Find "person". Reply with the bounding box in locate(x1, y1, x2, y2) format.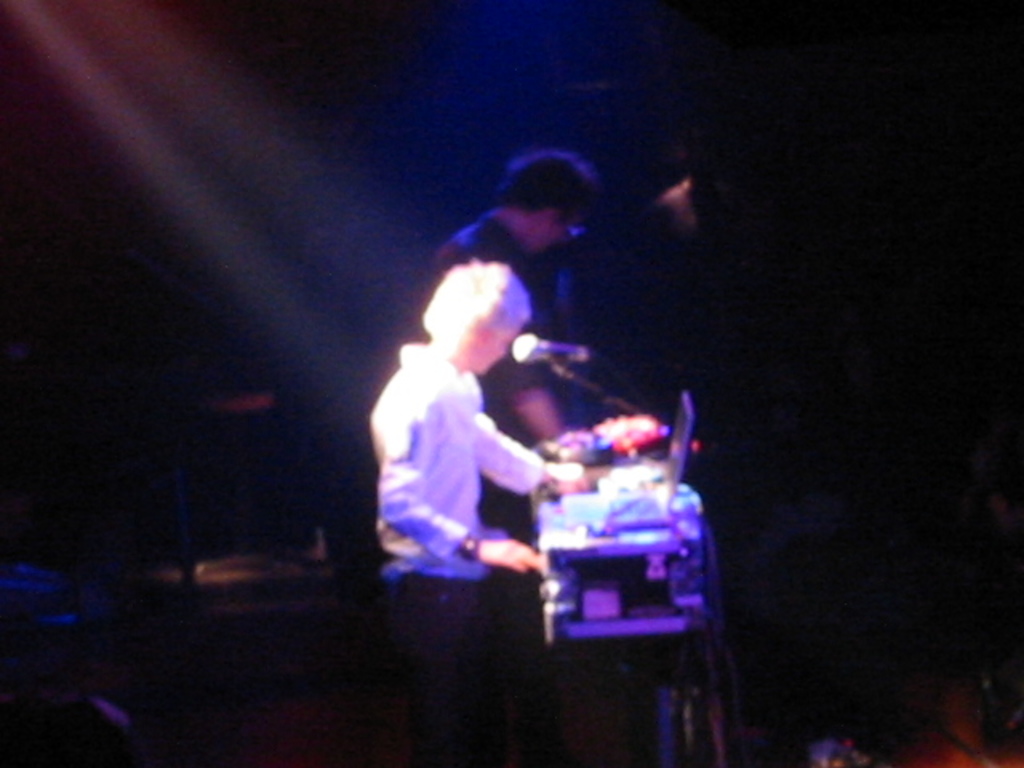
locate(643, 149, 762, 698).
